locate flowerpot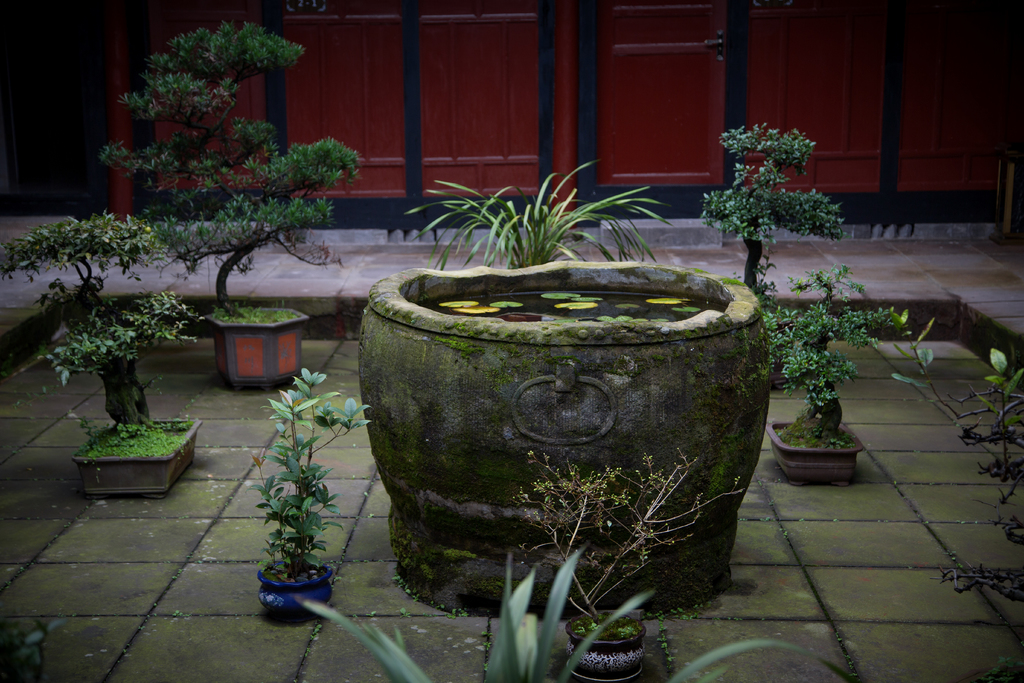
bbox=[561, 614, 648, 682]
